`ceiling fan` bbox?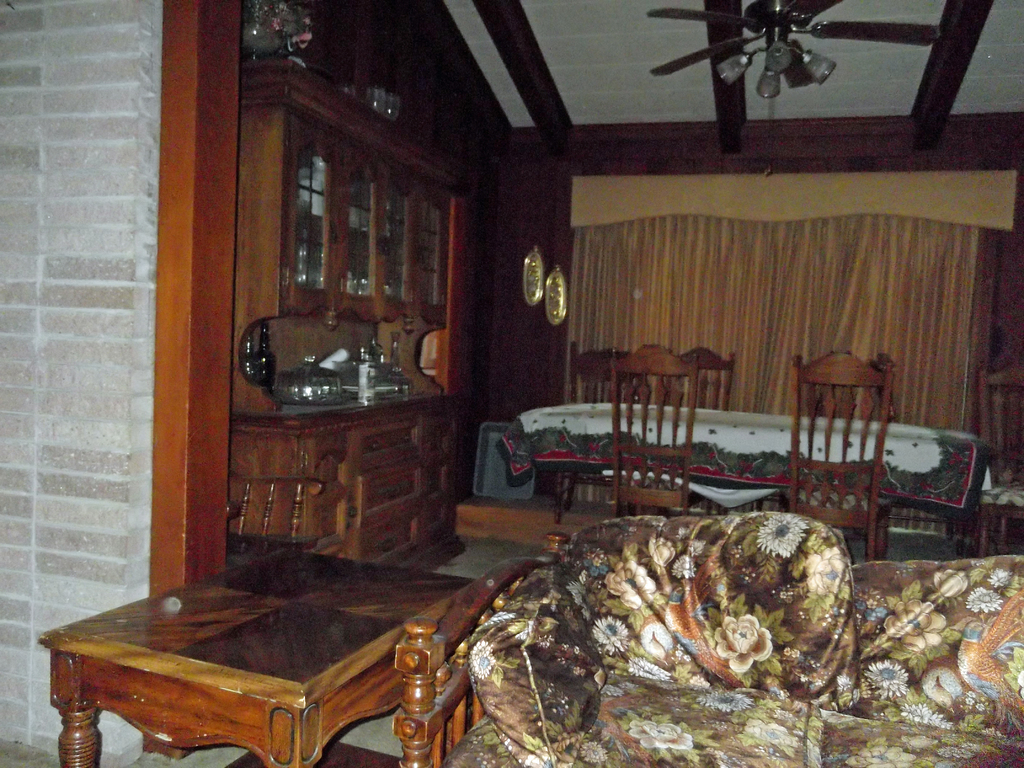
648/0/945/97
